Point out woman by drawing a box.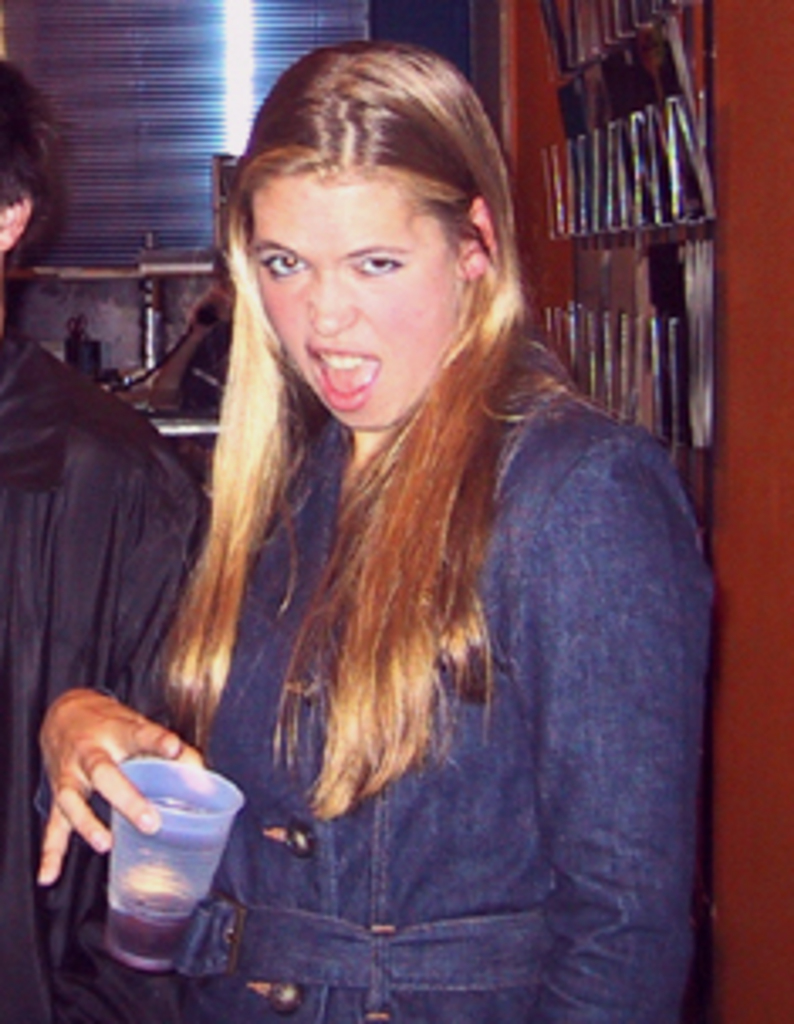
box(95, 74, 710, 997).
